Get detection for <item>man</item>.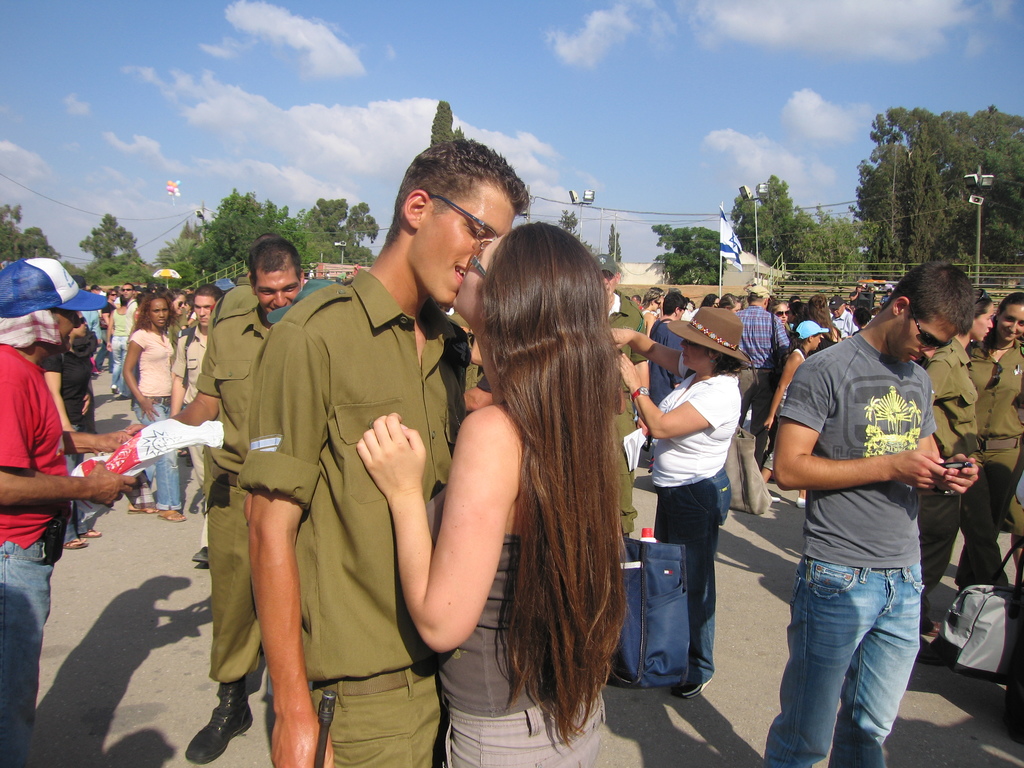
Detection: box=[170, 287, 223, 562].
